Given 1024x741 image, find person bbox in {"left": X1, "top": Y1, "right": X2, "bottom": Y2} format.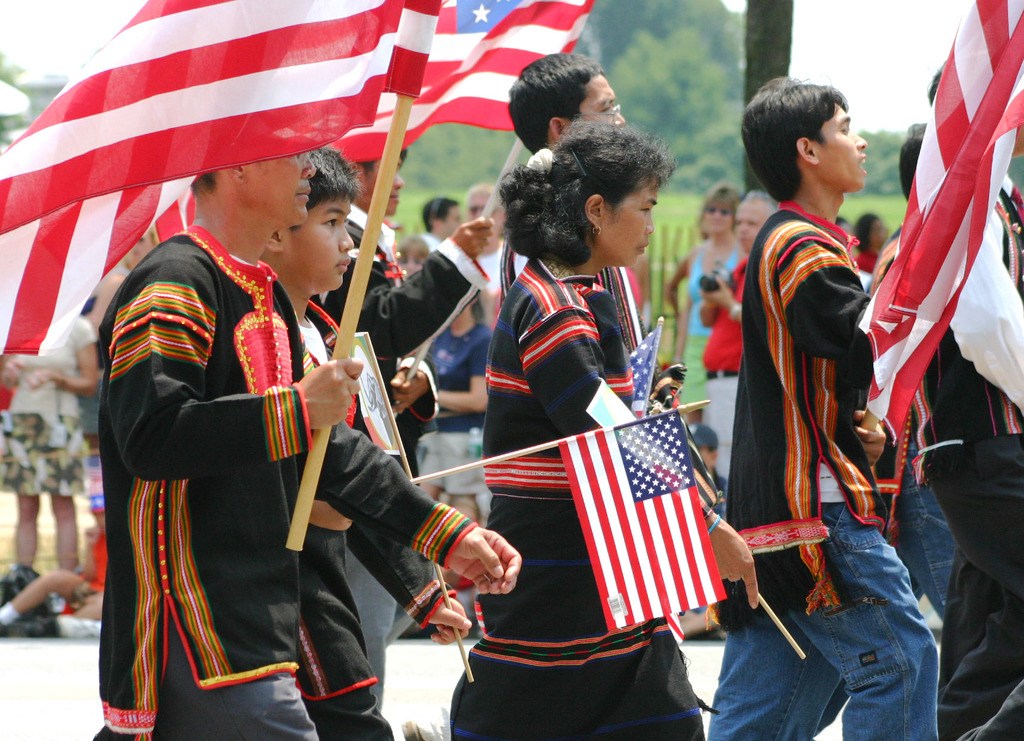
{"left": 217, "top": 131, "right": 477, "bottom": 740}.
